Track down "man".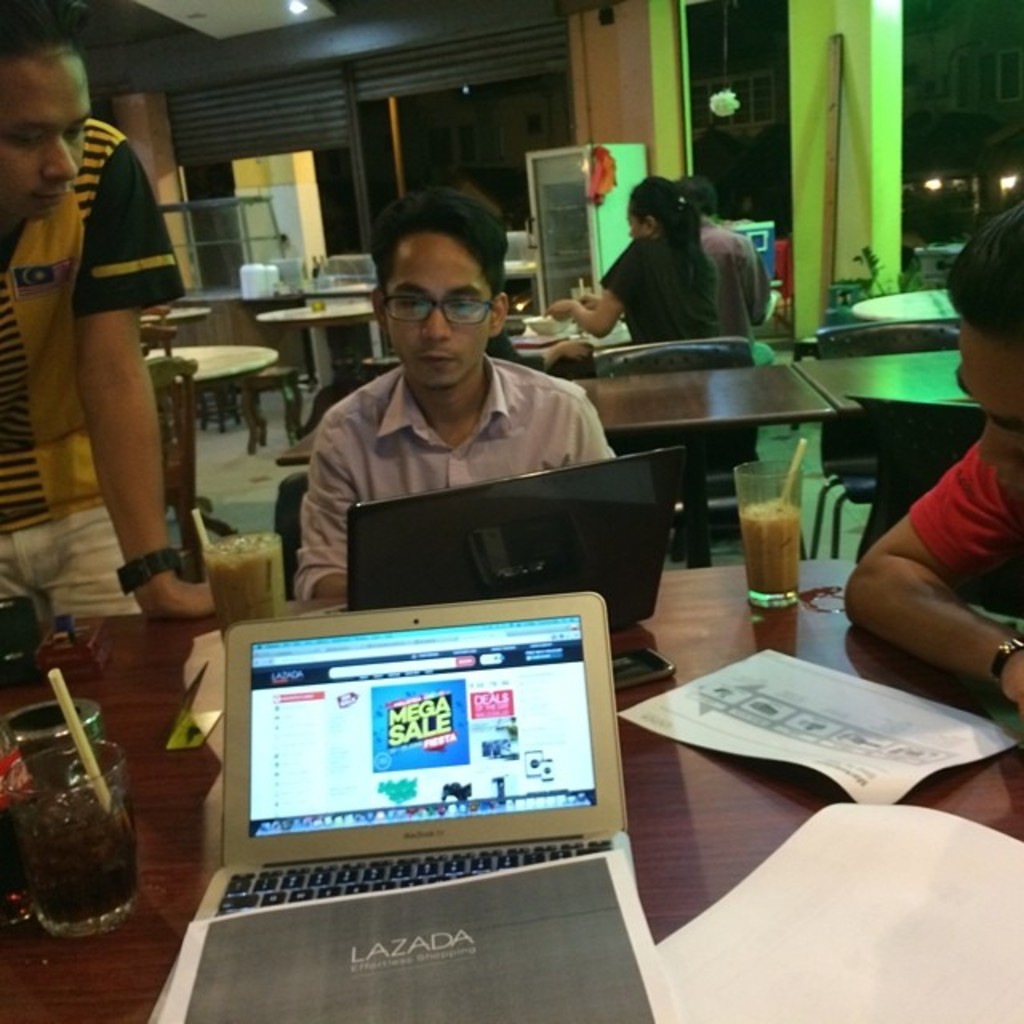
Tracked to box=[840, 202, 1022, 710].
